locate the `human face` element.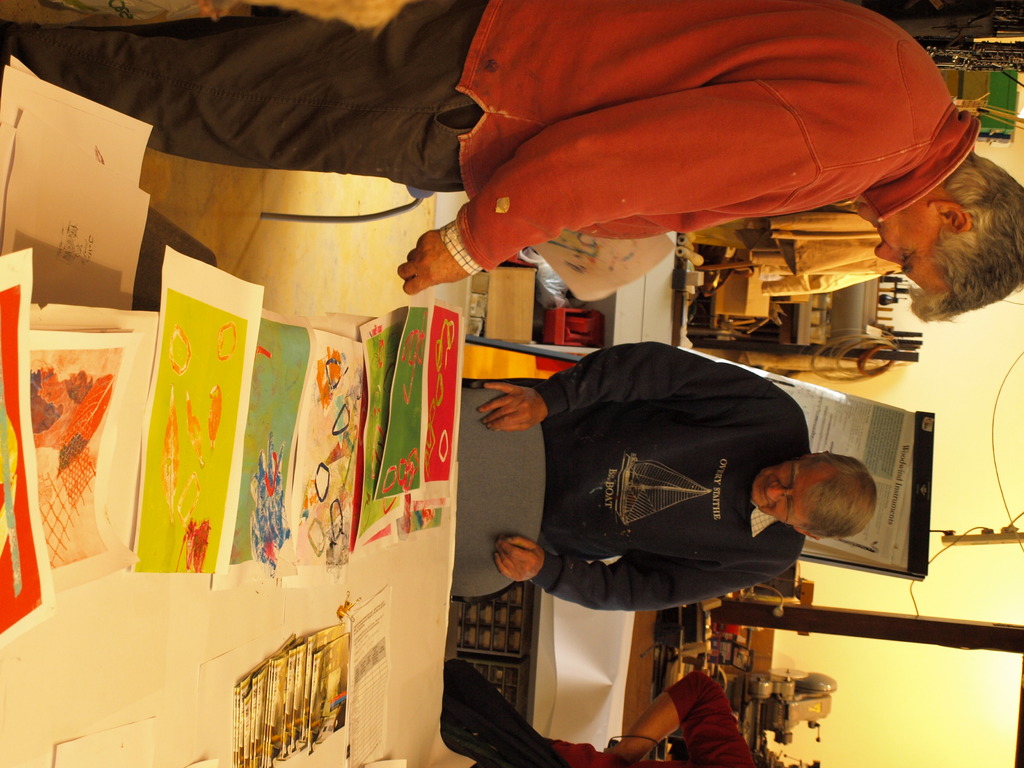
Element bbox: region(874, 205, 940, 294).
